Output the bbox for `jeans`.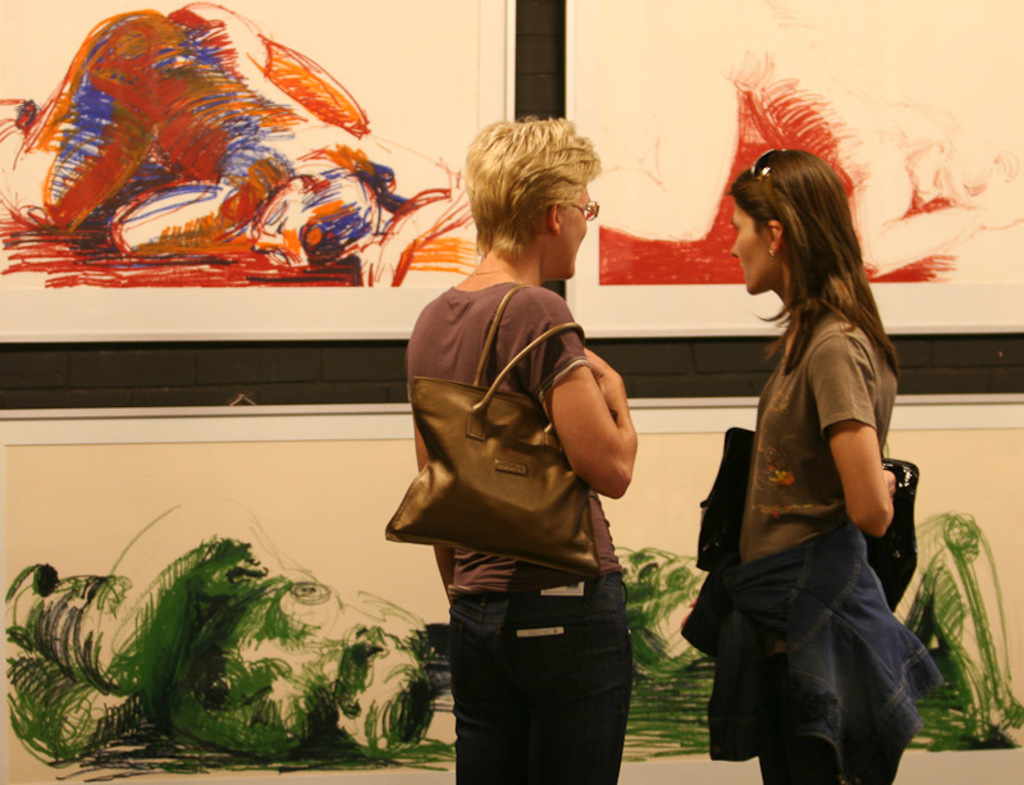
436 599 636 781.
